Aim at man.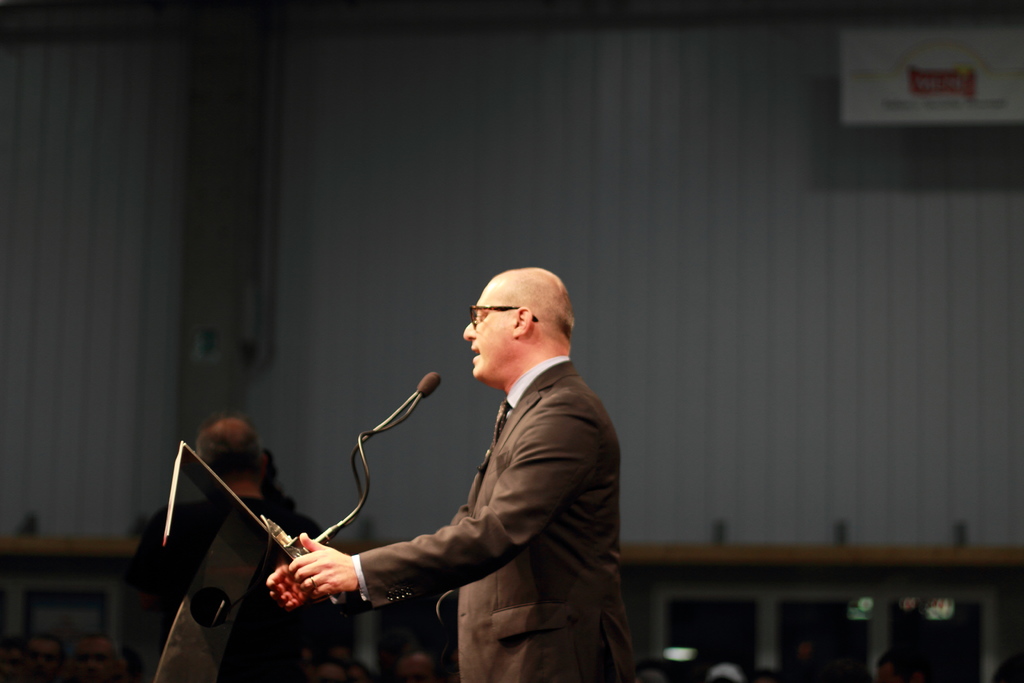
Aimed at pyautogui.locateOnScreen(352, 252, 633, 674).
